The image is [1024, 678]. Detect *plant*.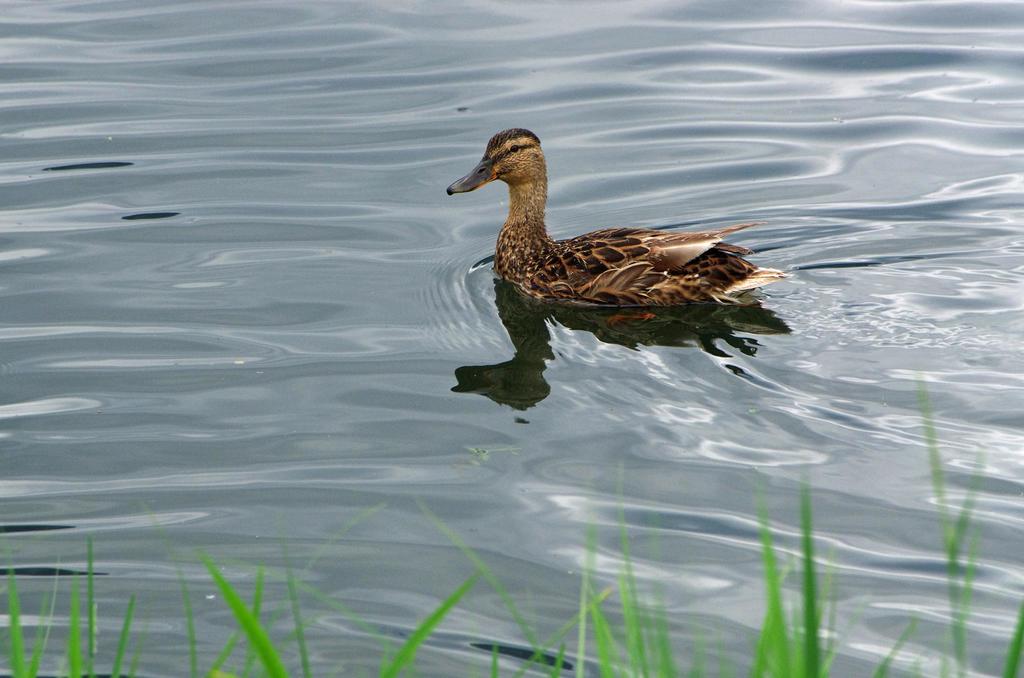
Detection: Rect(913, 380, 986, 676).
